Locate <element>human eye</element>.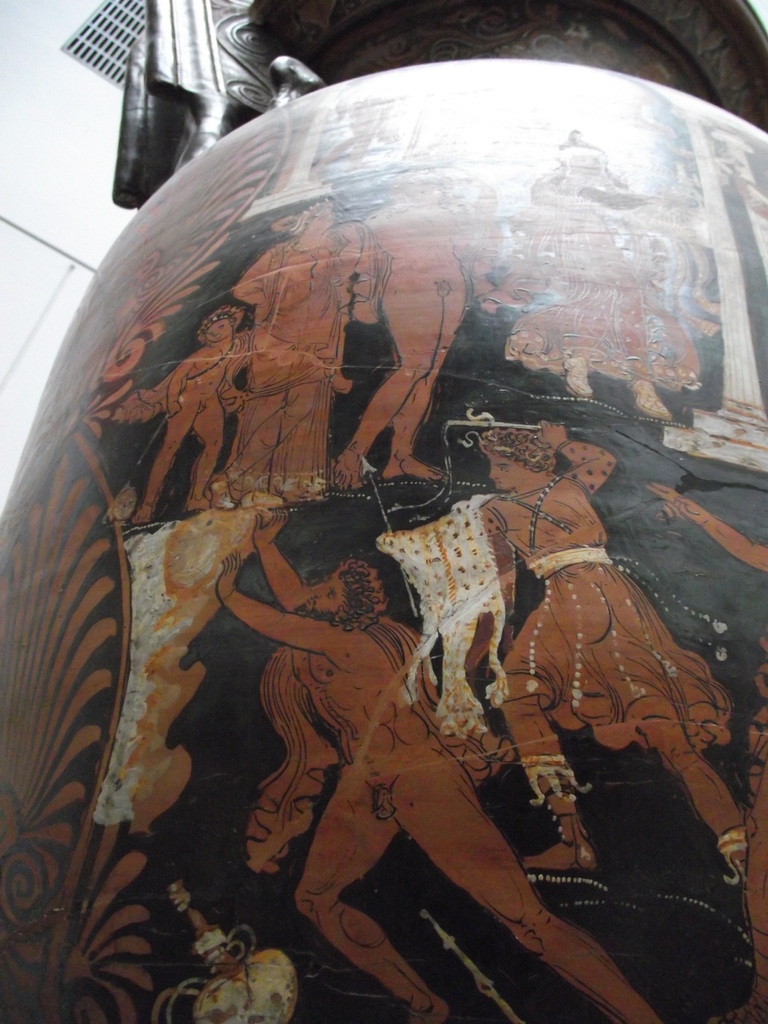
Bounding box: region(205, 332, 210, 335).
